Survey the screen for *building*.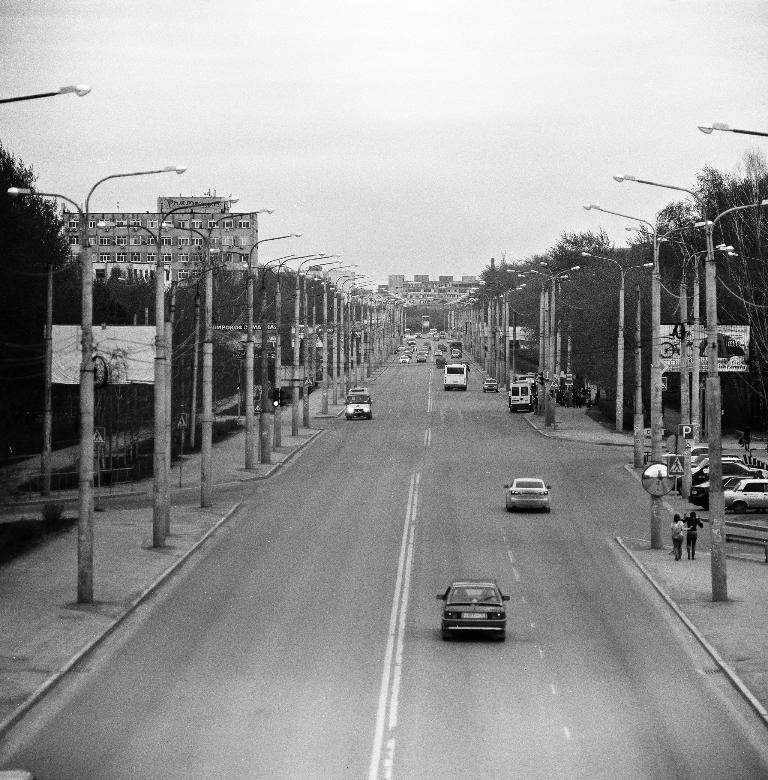
Survey found: (376,272,486,295).
